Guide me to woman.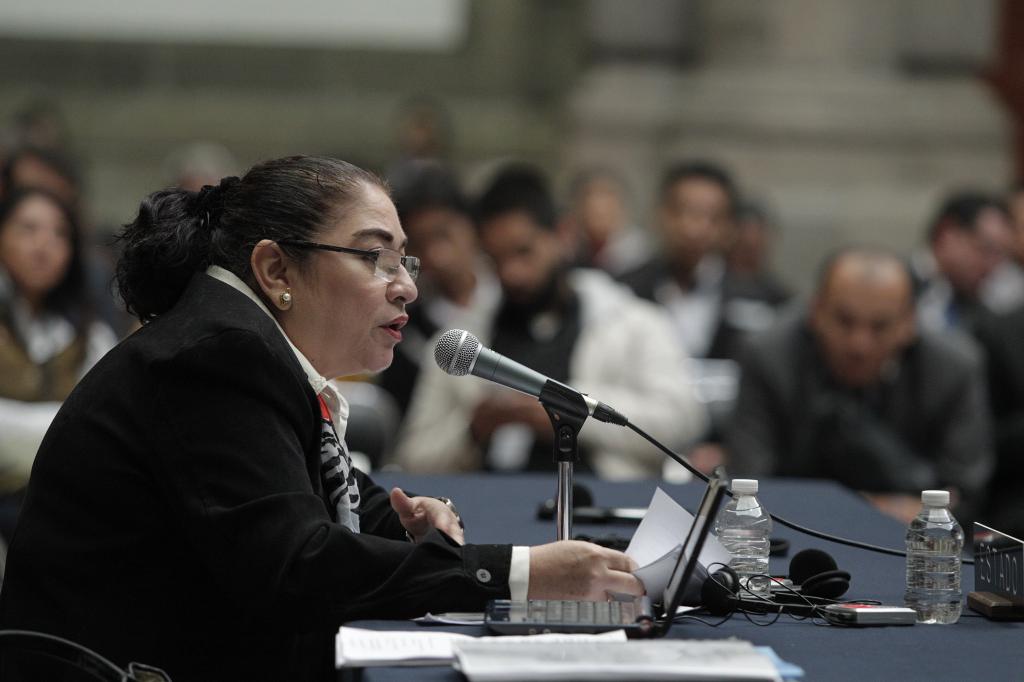
Guidance: (left=1, top=140, right=132, bottom=338).
